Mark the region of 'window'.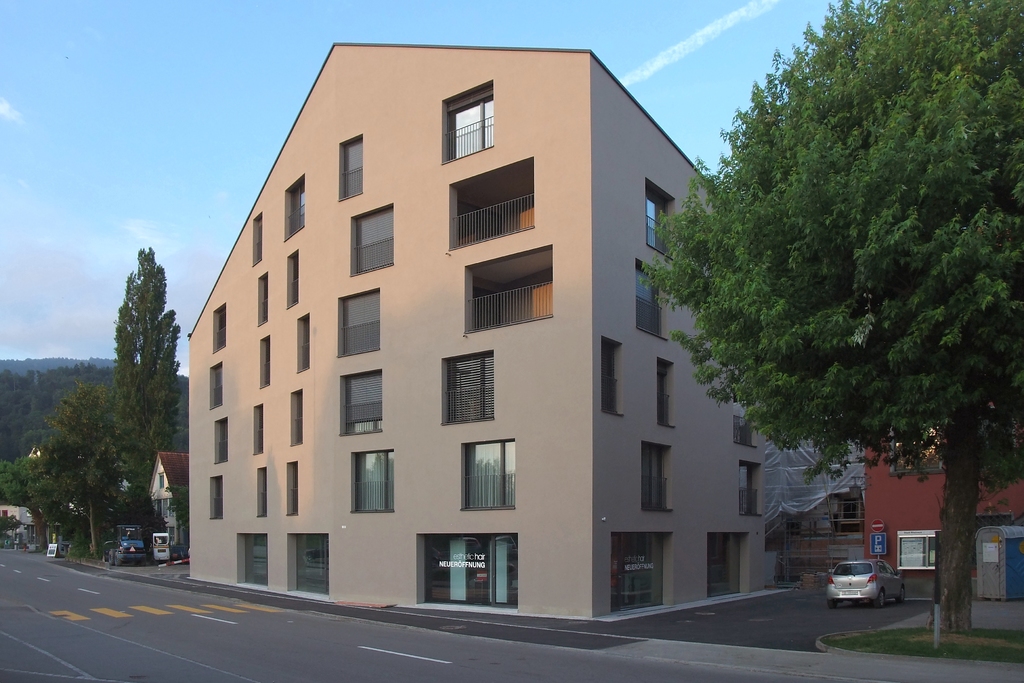
Region: 439 352 497 426.
